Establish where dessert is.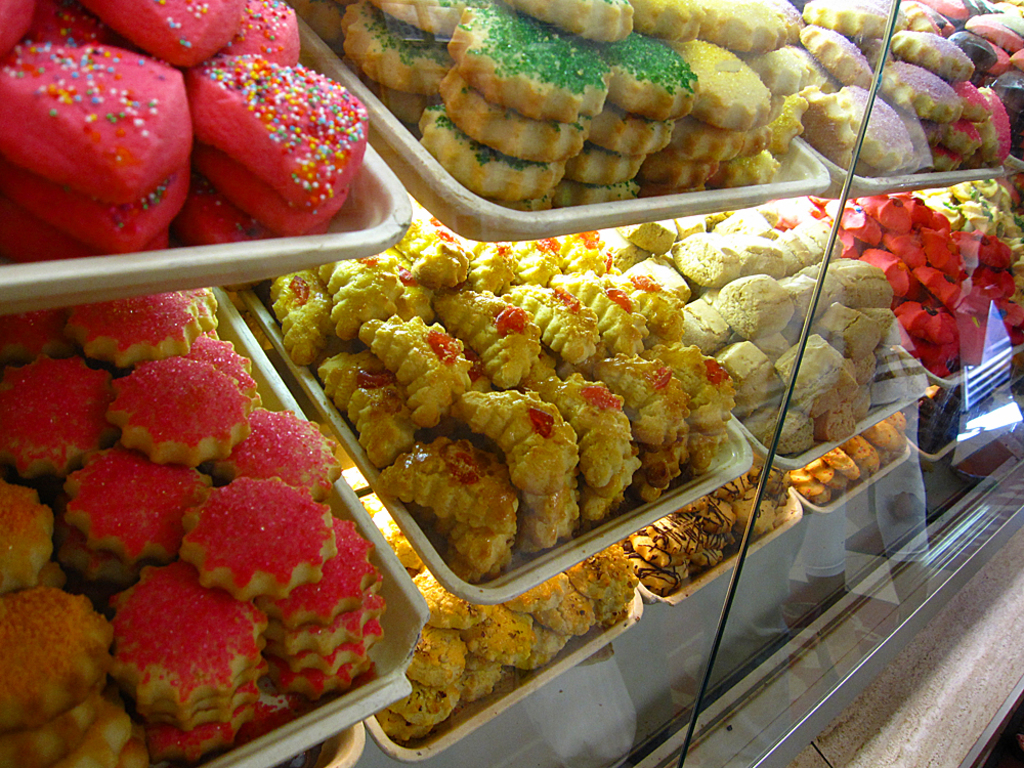
Established at {"left": 860, "top": 422, "right": 907, "bottom": 457}.
